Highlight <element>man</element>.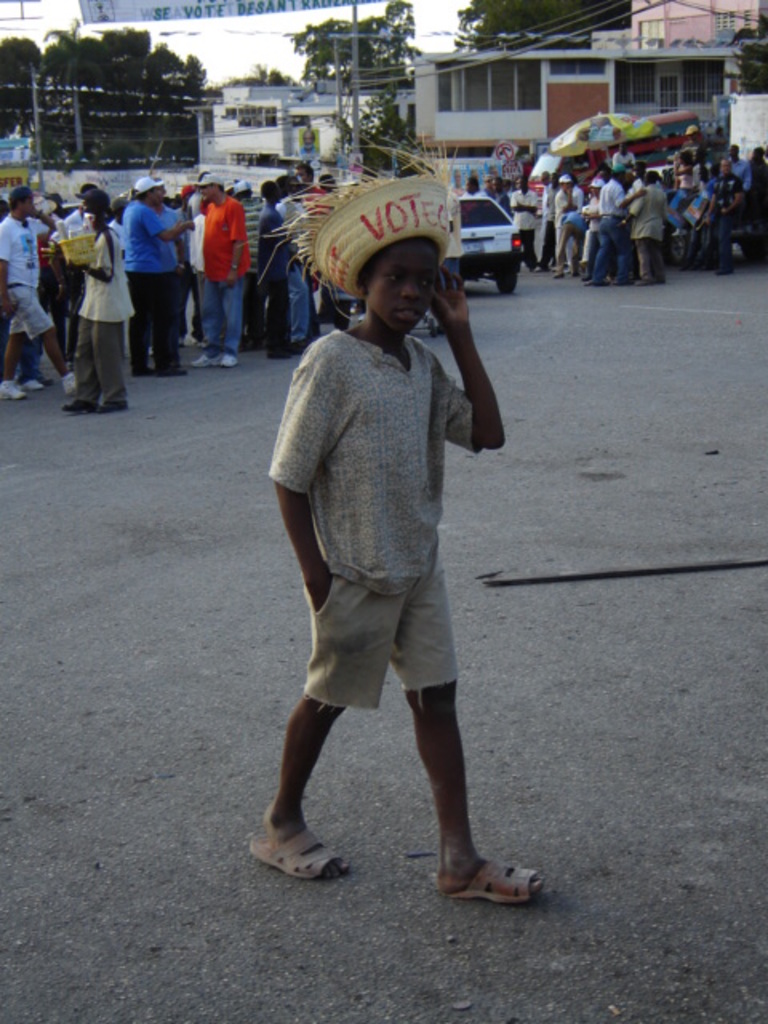
Highlighted region: box(0, 186, 77, 398).
